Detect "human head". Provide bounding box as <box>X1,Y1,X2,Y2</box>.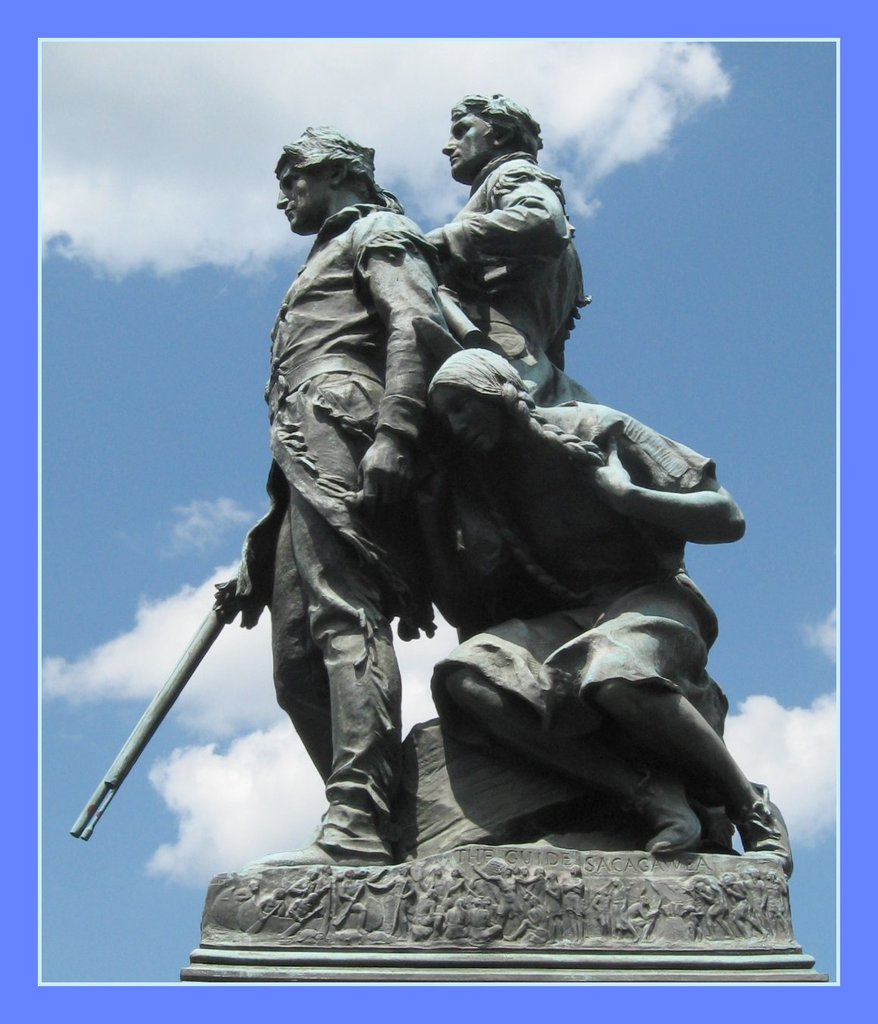
<box>433,345,534,462</box>.
